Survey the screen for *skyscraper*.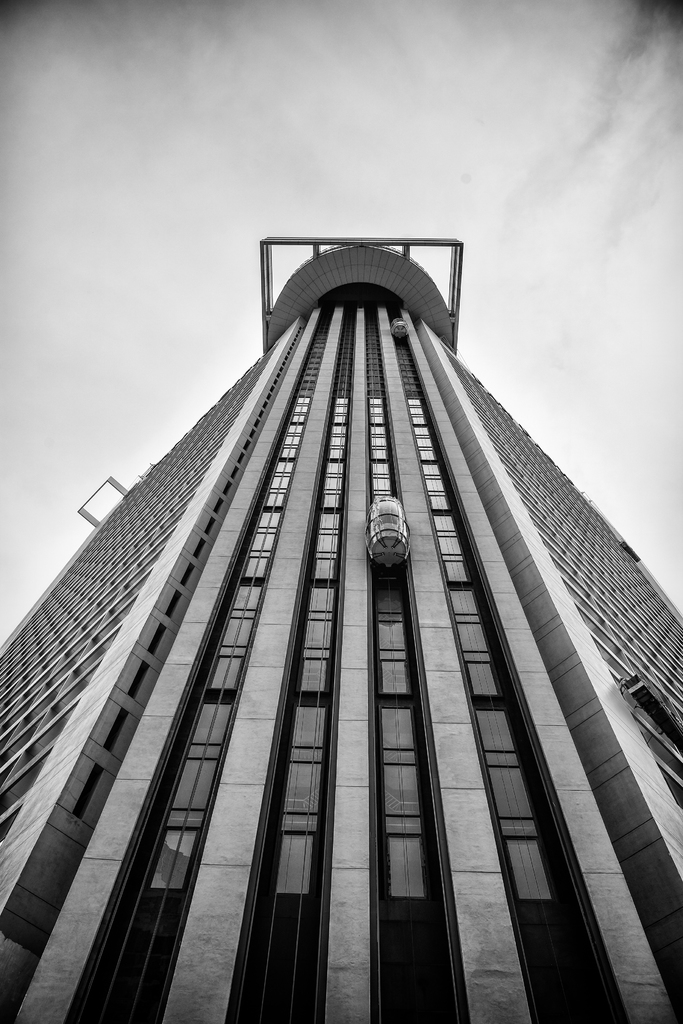
Survey found: x1=22 y1=227 x2=663 y2=987.
